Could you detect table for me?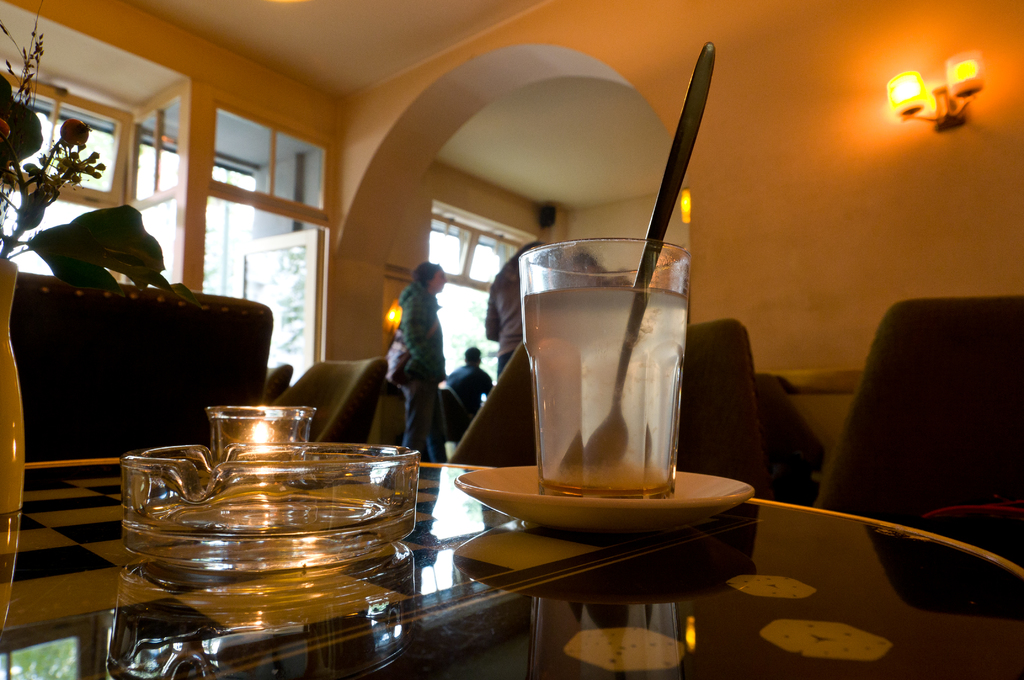
Detection result: l=0, t=464, r=1023, b=679.
